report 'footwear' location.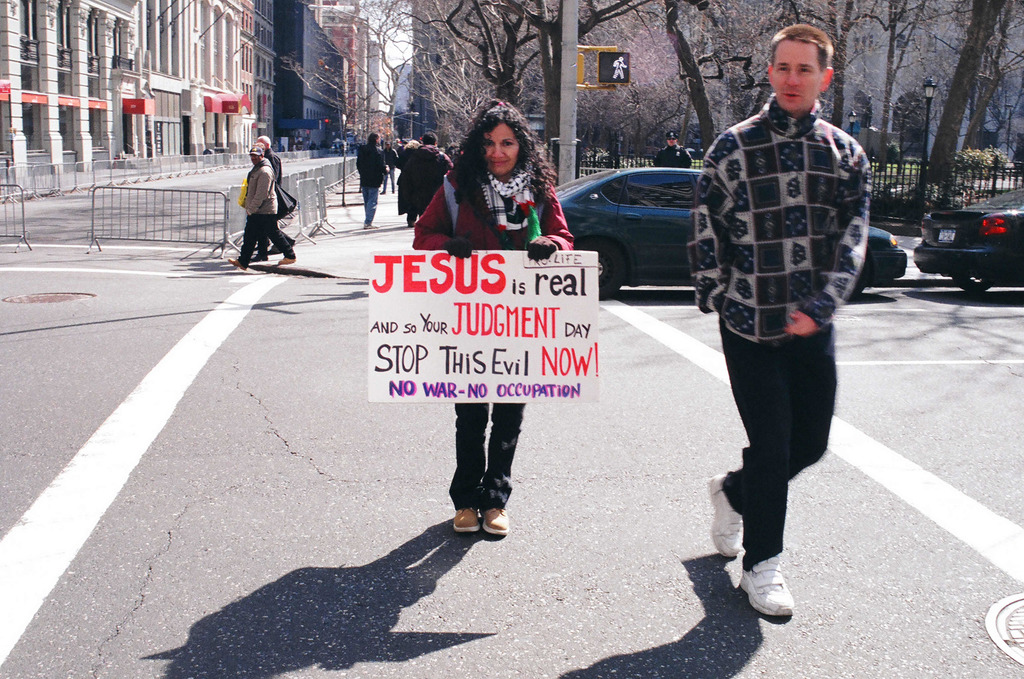
Report: select_region(227, 258, 246, 276).
